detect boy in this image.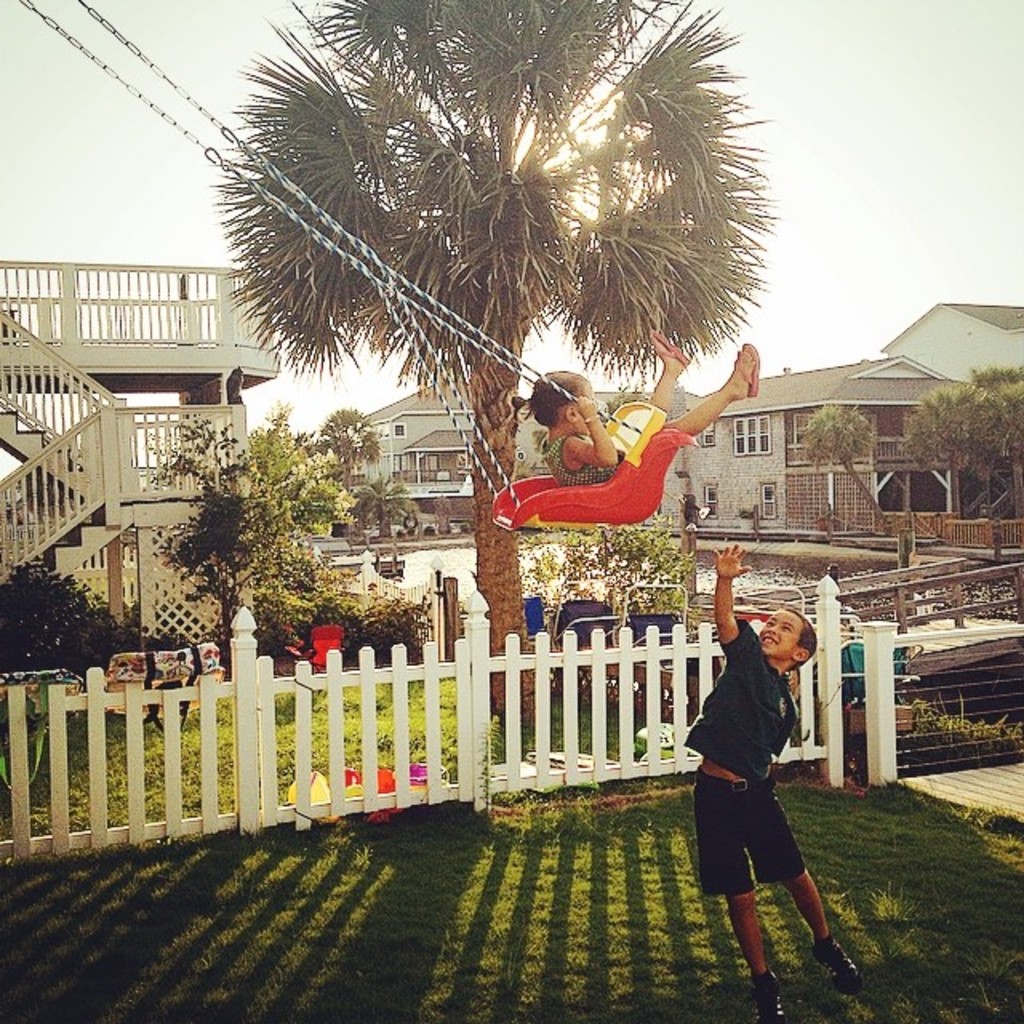
Detection: crop(531, 318, 762, 504).
